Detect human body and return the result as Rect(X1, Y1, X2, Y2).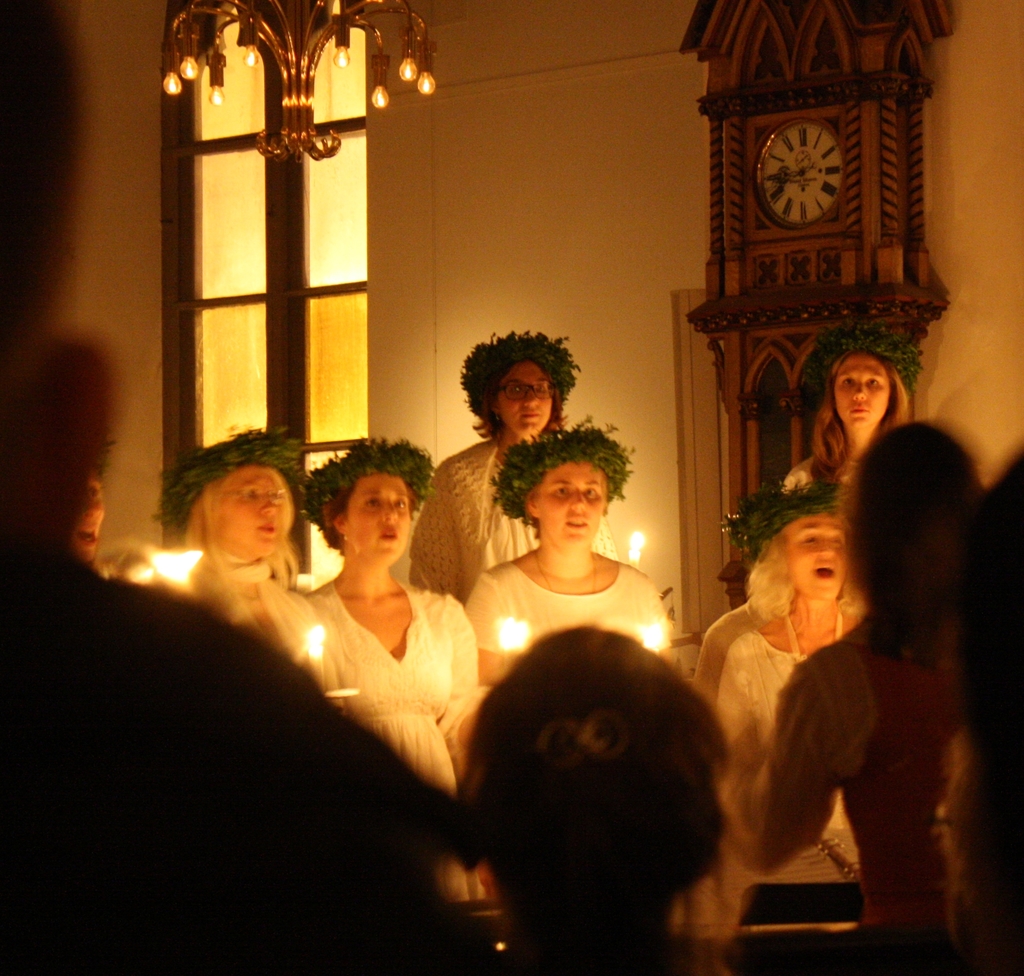
Rect(0, 551, 478, 972).
